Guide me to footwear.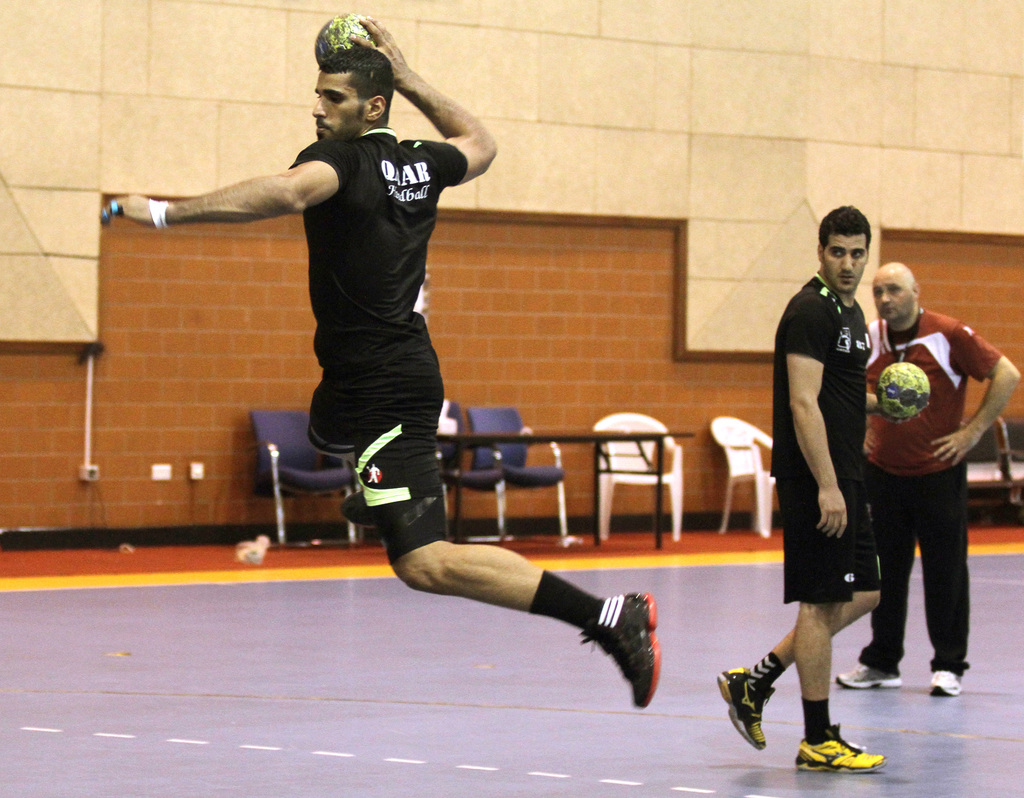
Guidance: [835, 653, 904, 690].
